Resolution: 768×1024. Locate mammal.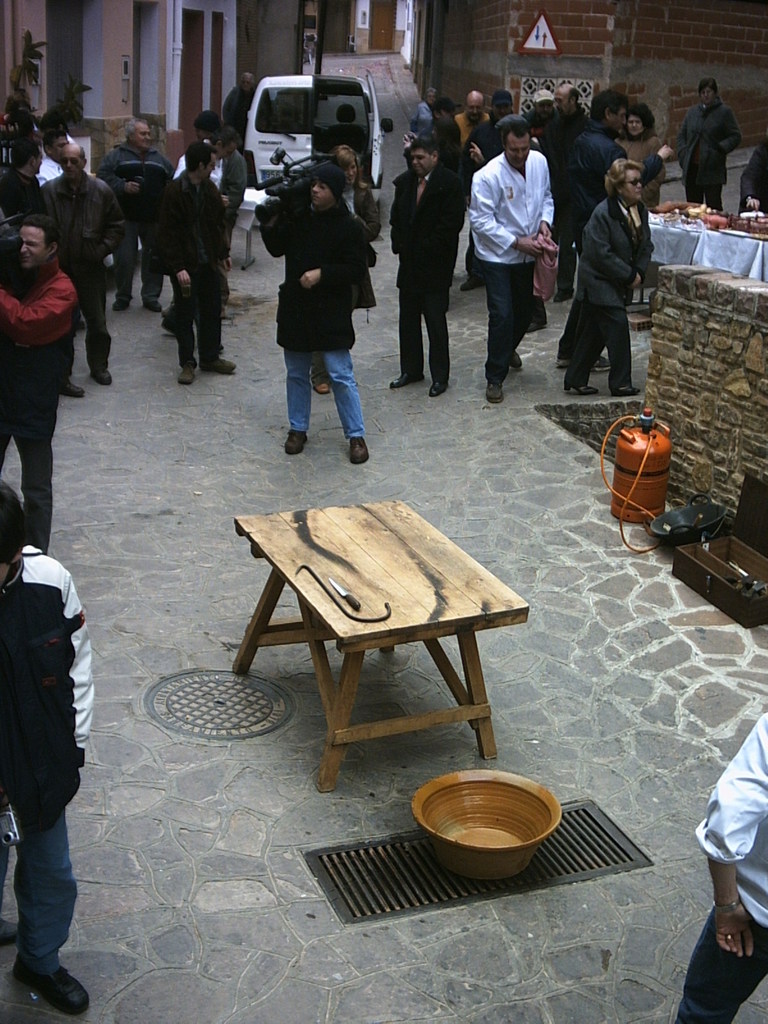
<bbox>0, 138, 69, 404</bbox>.
